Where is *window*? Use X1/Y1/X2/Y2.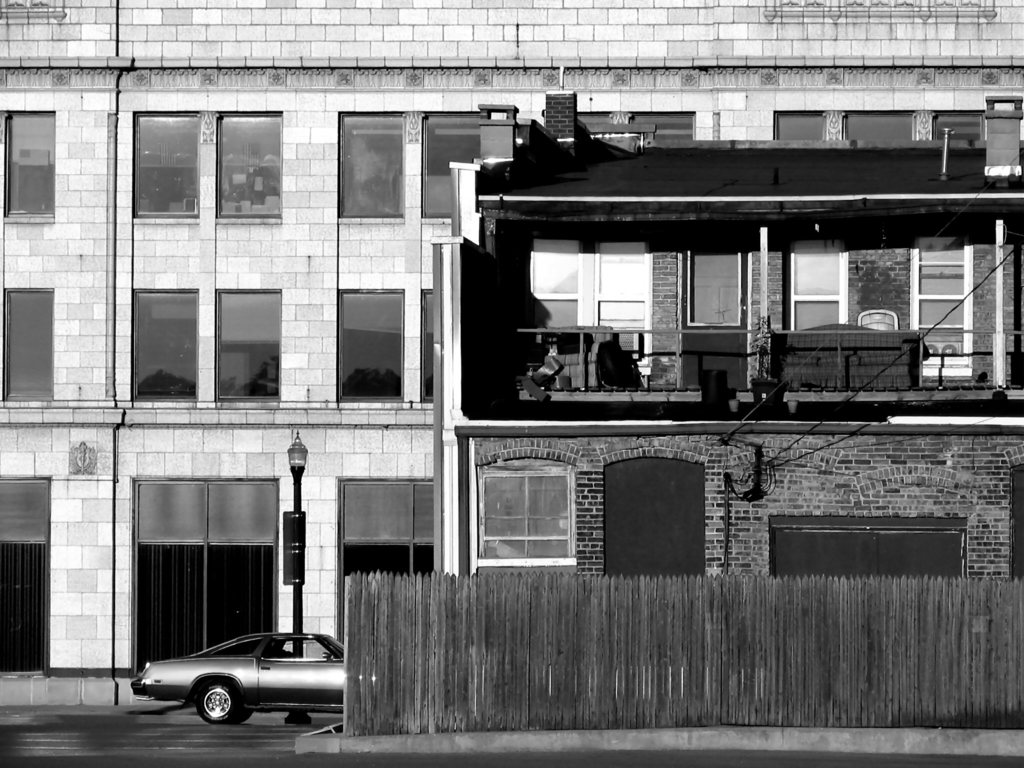
133/114/201/220.
